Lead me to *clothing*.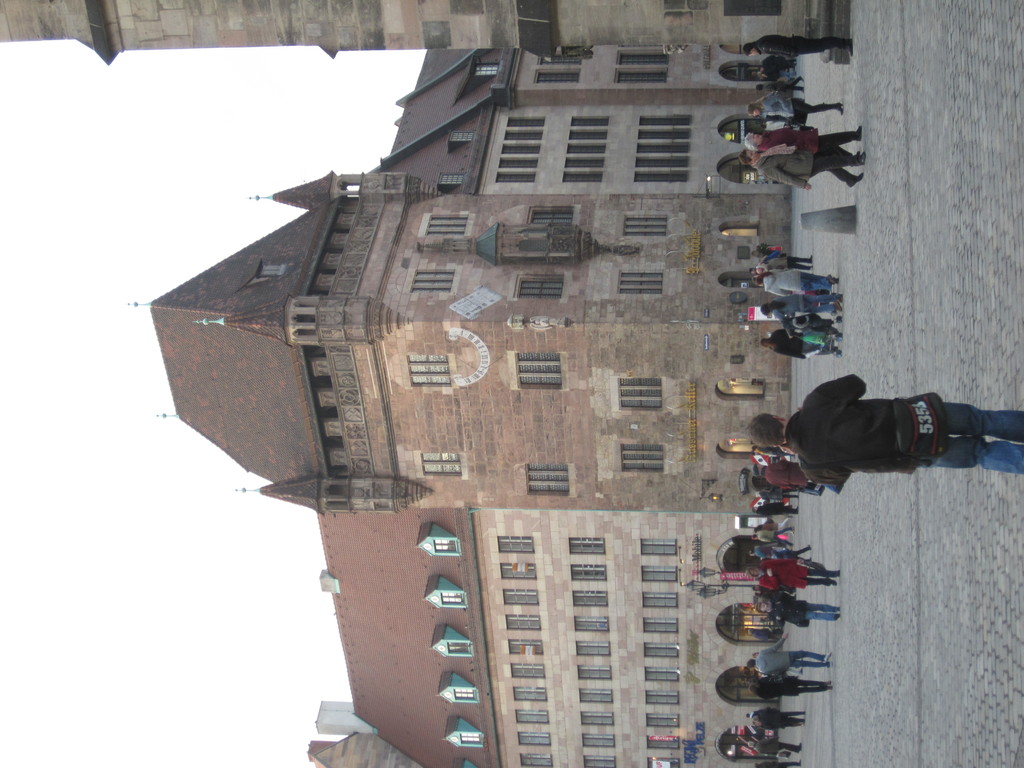
Lead to <bbox>808, 36, 852, 54</bbox>.
